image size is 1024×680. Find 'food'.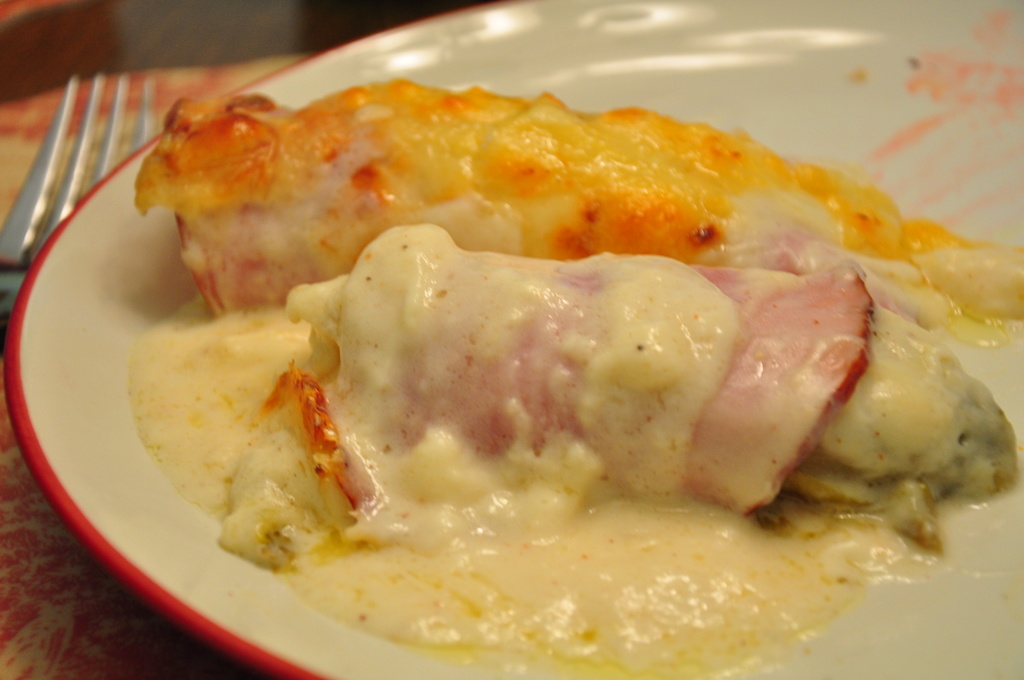
bbox(134, 91, 1023, 679).
